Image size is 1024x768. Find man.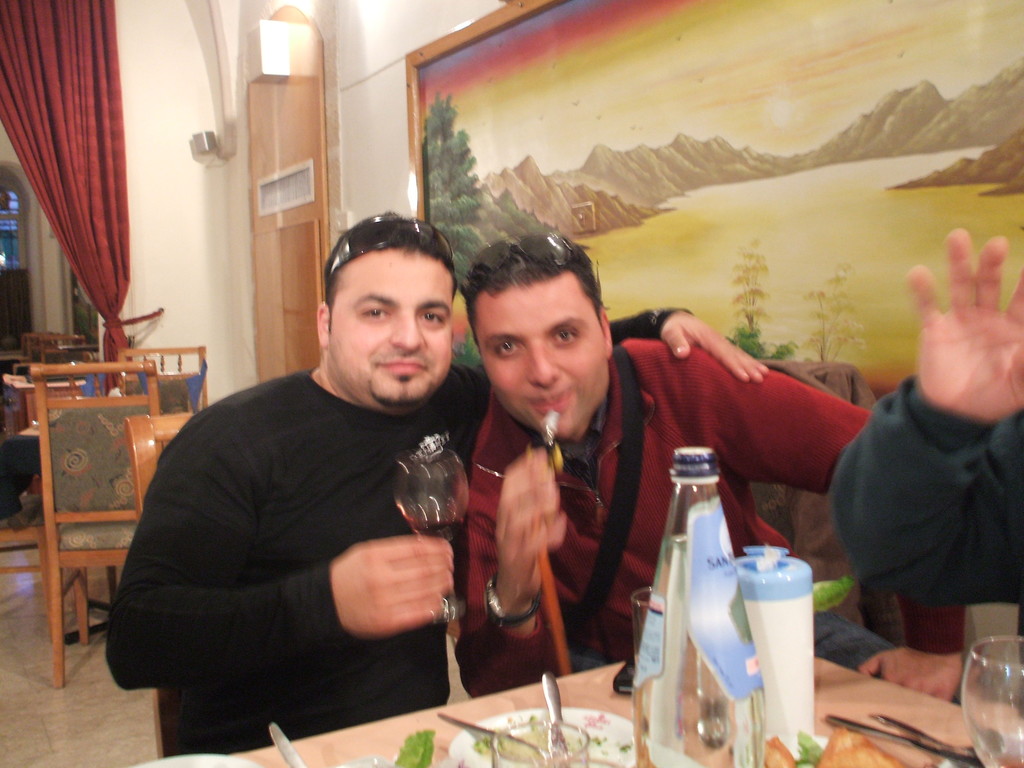
453 228 905 700.
